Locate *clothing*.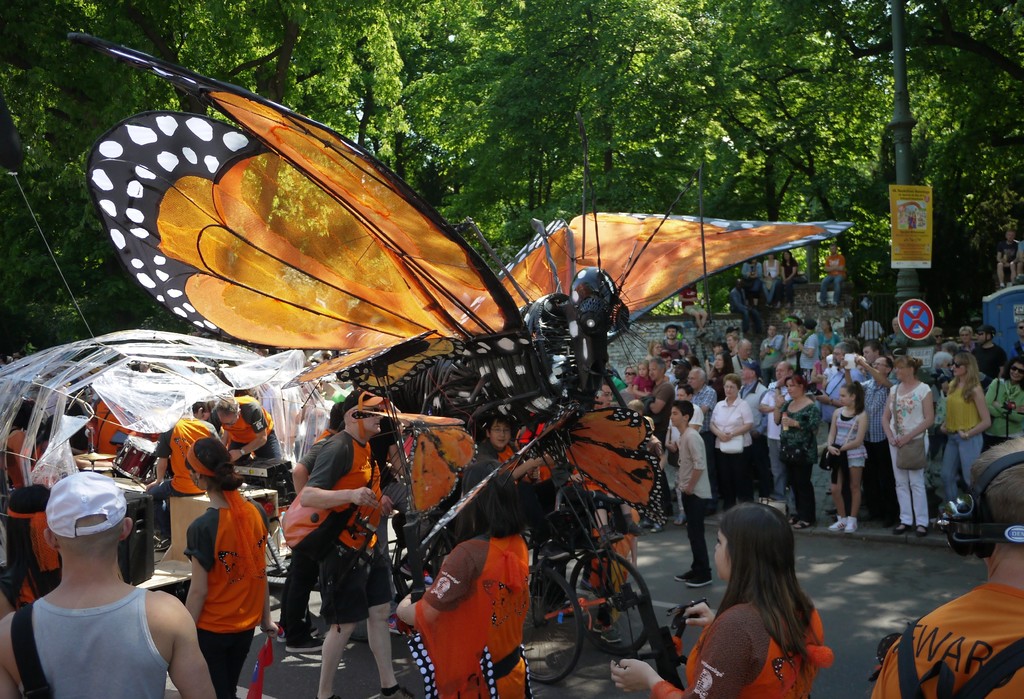
Bounding box: <region>634, 599, 861, 698</region>.
